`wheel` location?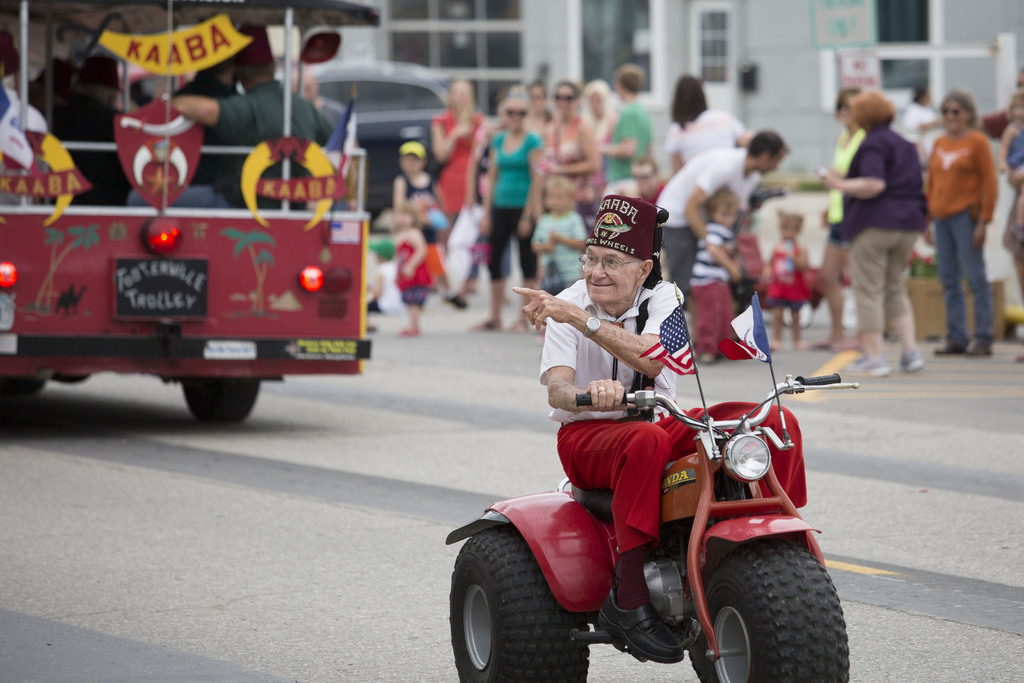
pyautogui.locateOnScreen(181, 372, 264, 429)
